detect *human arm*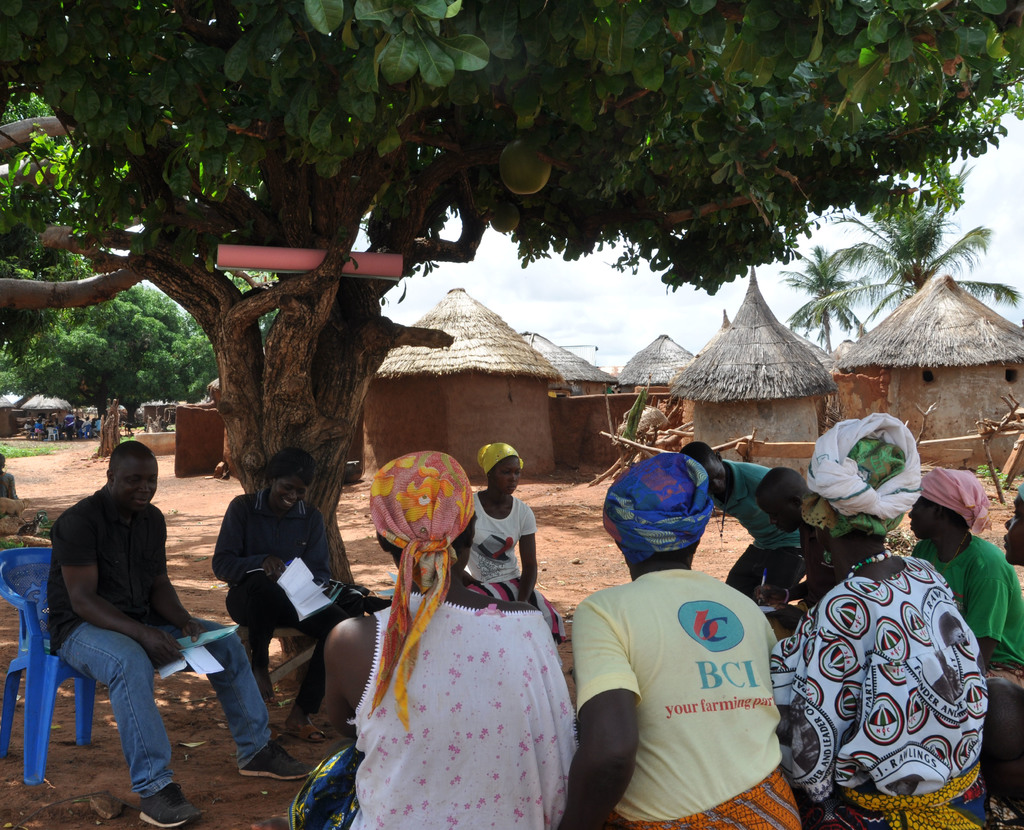
[left=962, top=546, right=1012, bottom=673]
